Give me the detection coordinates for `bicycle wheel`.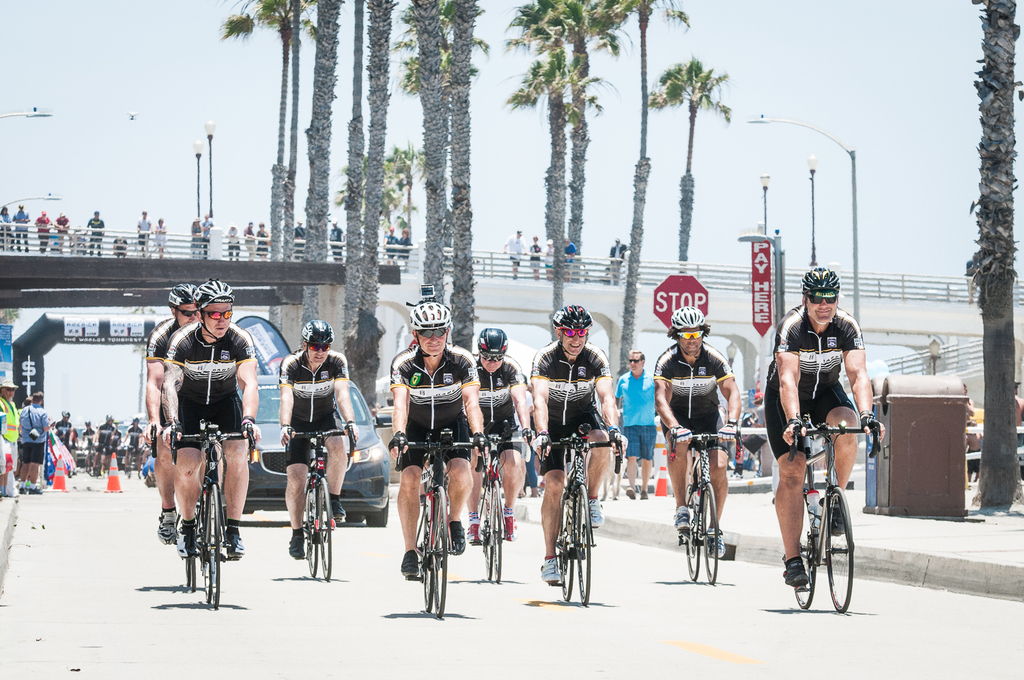
crop(300, 482, 323, 577).
